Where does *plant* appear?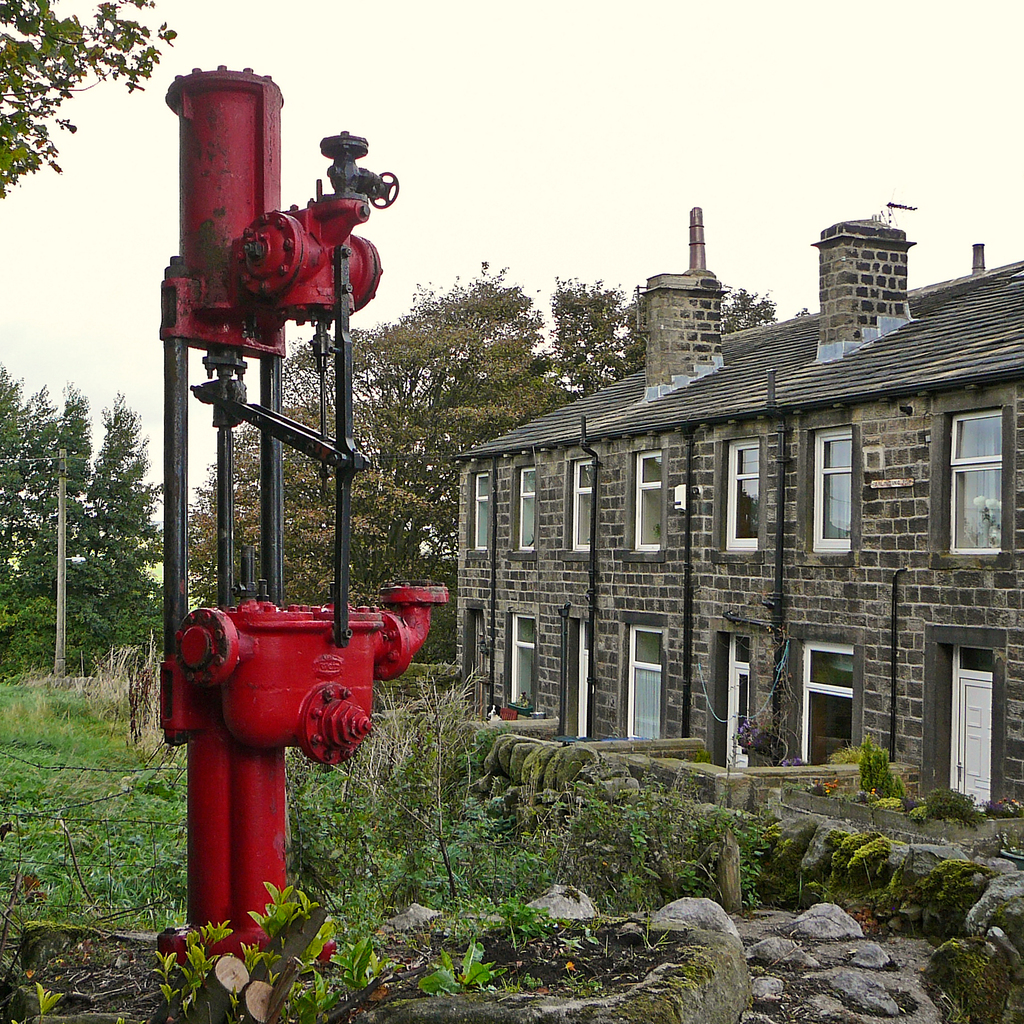
Appears at region(797, 736, 1008, 829).
